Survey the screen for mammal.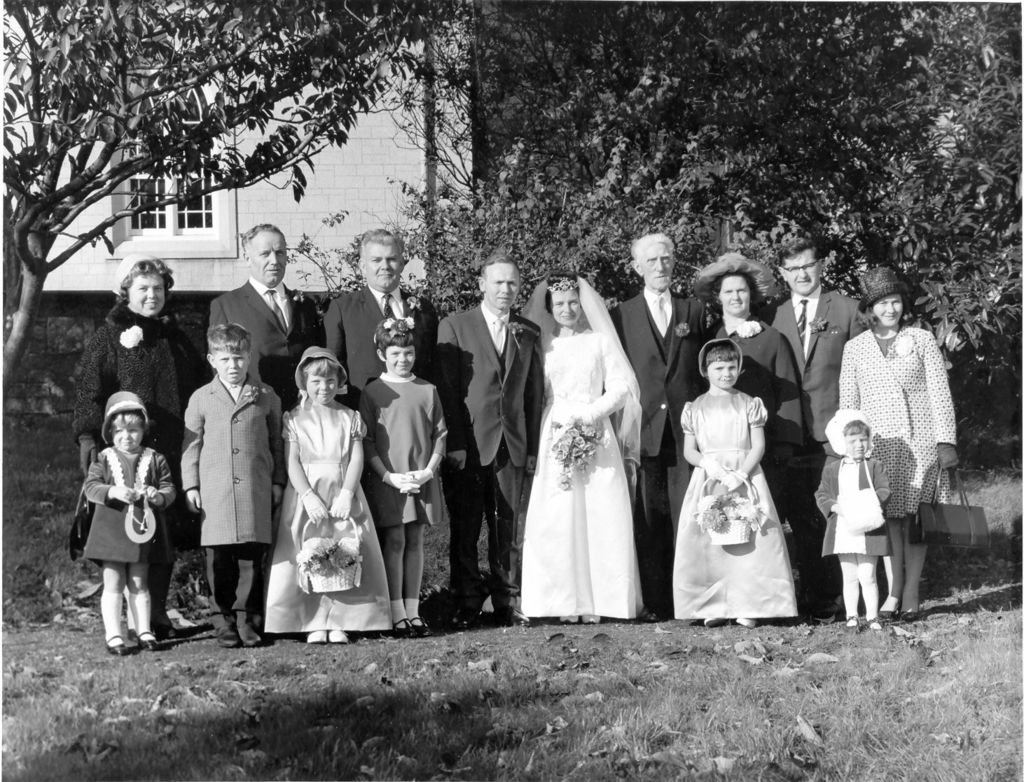
Survey found: bbox=[768, 235, 869, 621].
